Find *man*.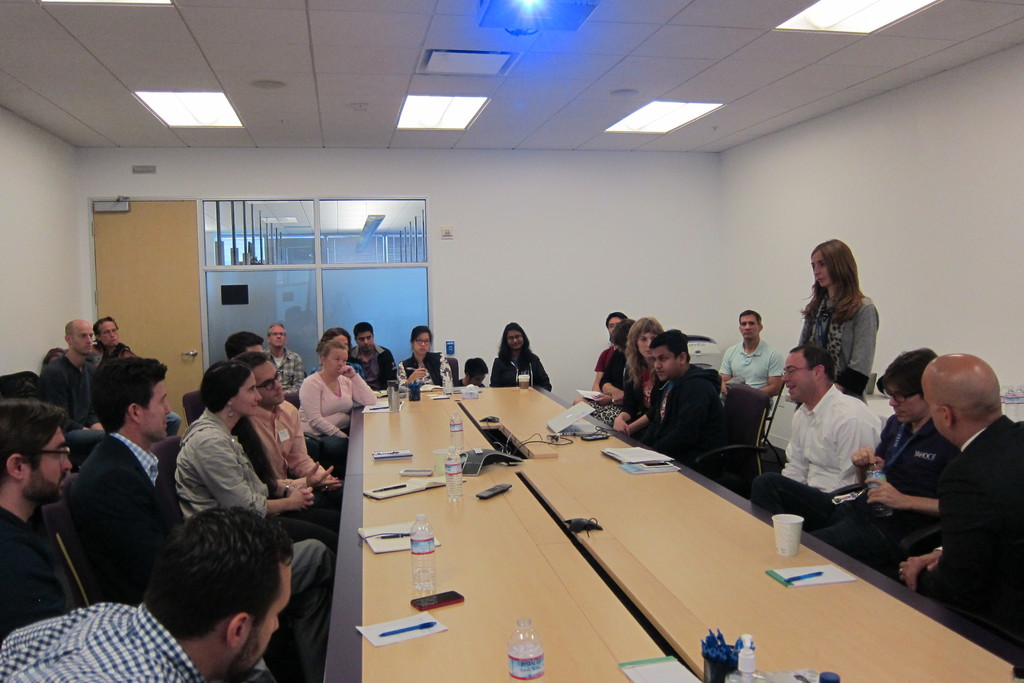
locate(785, 330, 907, 533).
